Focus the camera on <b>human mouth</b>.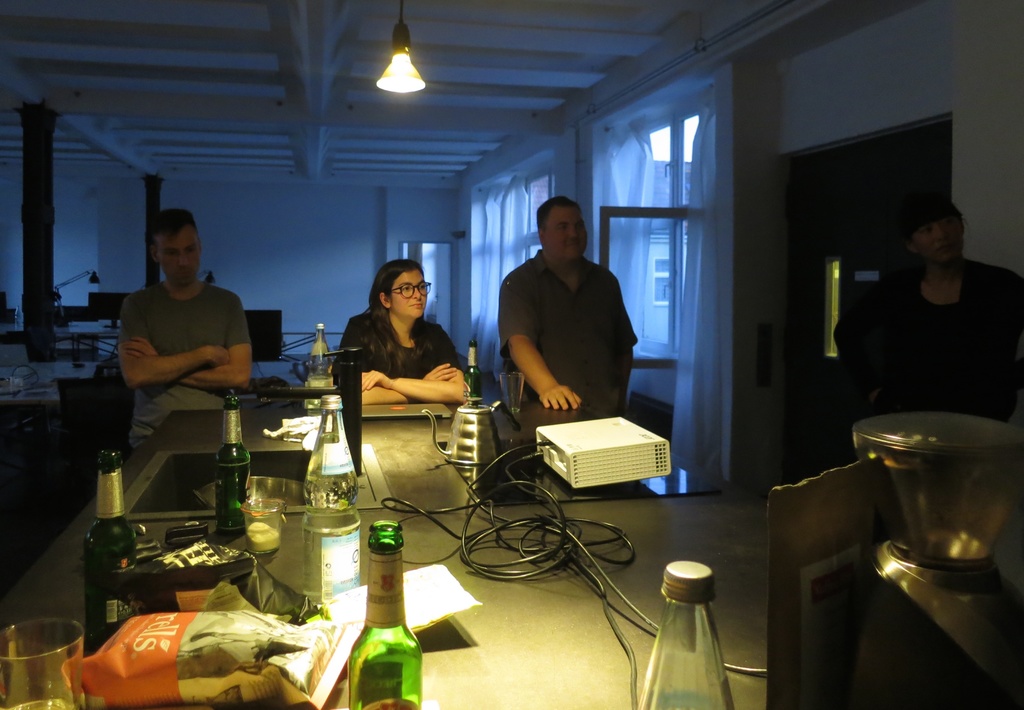
Focus region: box=[564, 242, 579, 247].
